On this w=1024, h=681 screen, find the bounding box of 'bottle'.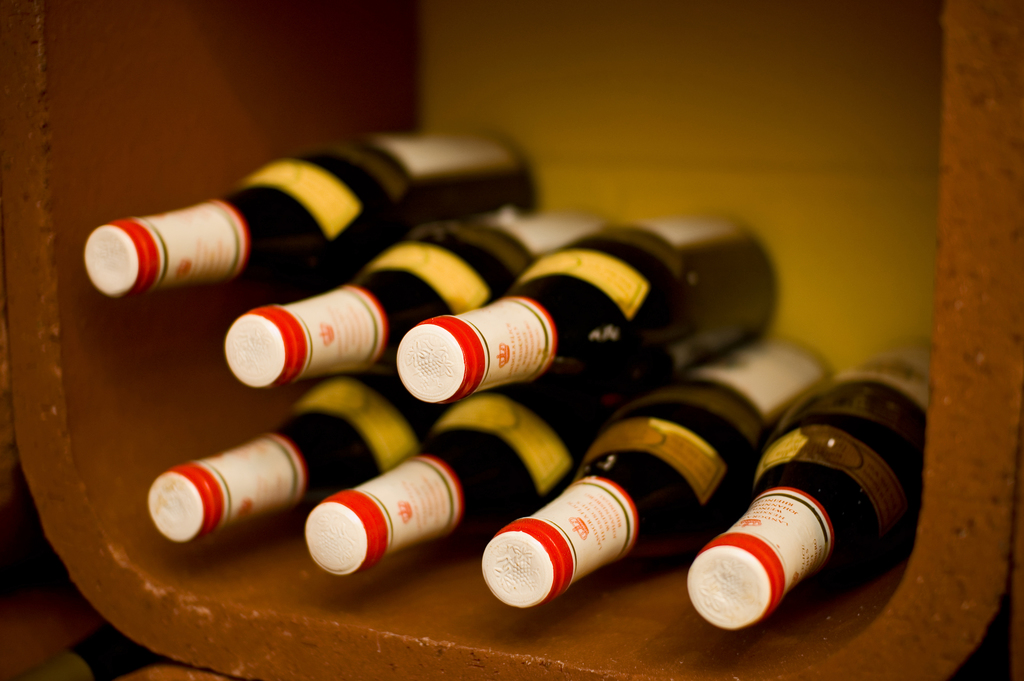
Bounding box: <box>304,391,614,576</box>.
